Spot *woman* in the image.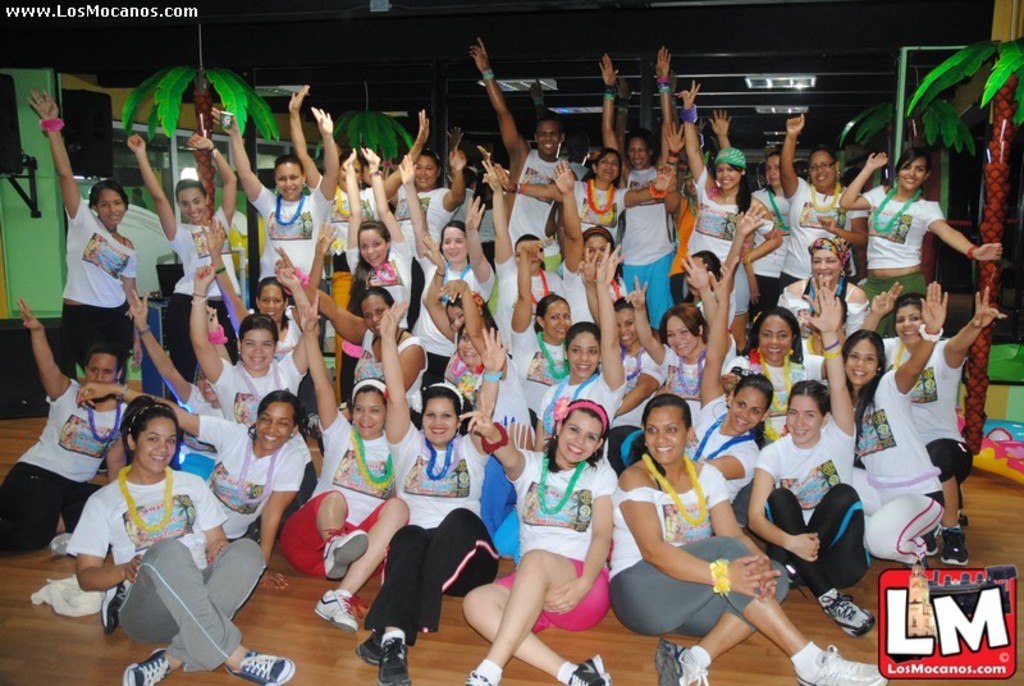
*woman* found at pyautogui.locateOnScreen(434, 278, 516, 407).
